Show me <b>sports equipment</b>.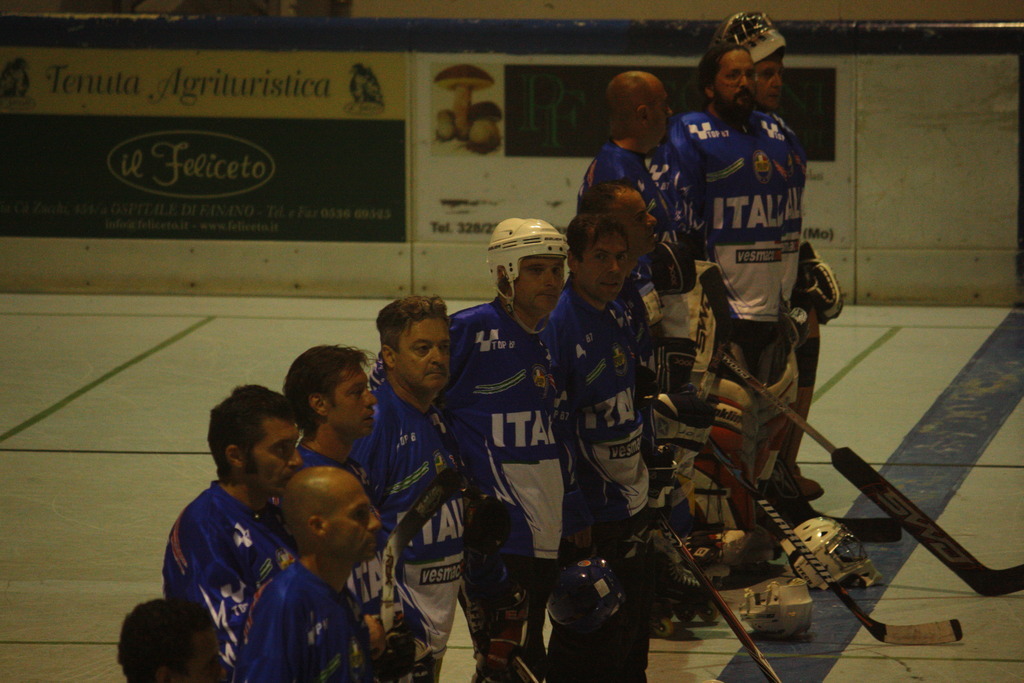
<b>sports equipment</b> is here: box(485, 218, 572, 305).
